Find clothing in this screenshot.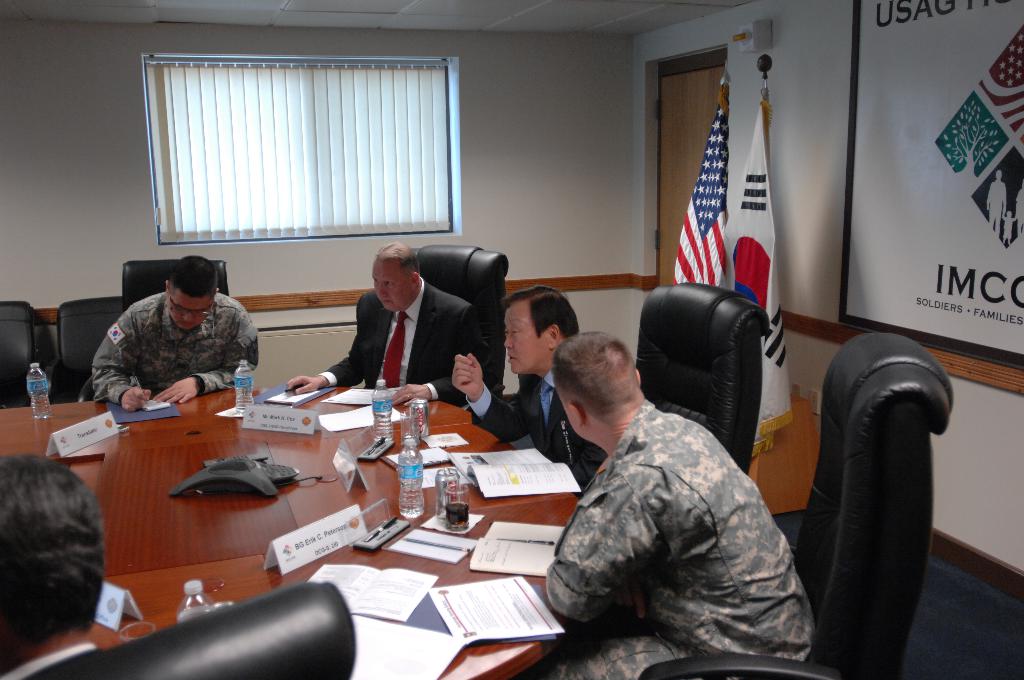
The bounding box for clothing is box(471, 368, 613, 490).
